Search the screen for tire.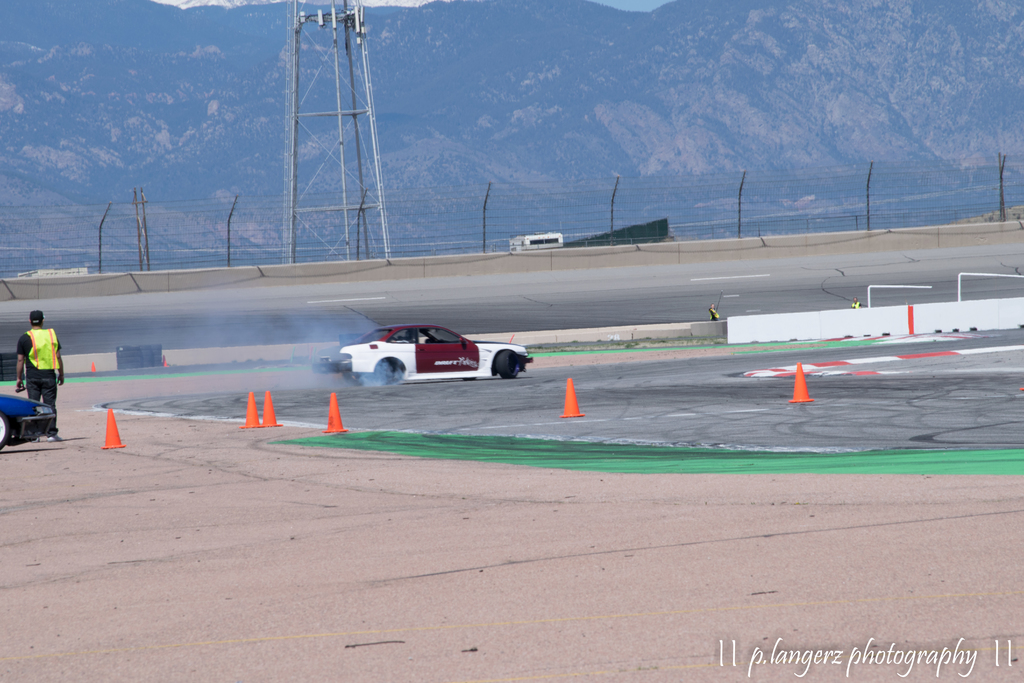
Found at select_region(461, 374, 480, 384).
